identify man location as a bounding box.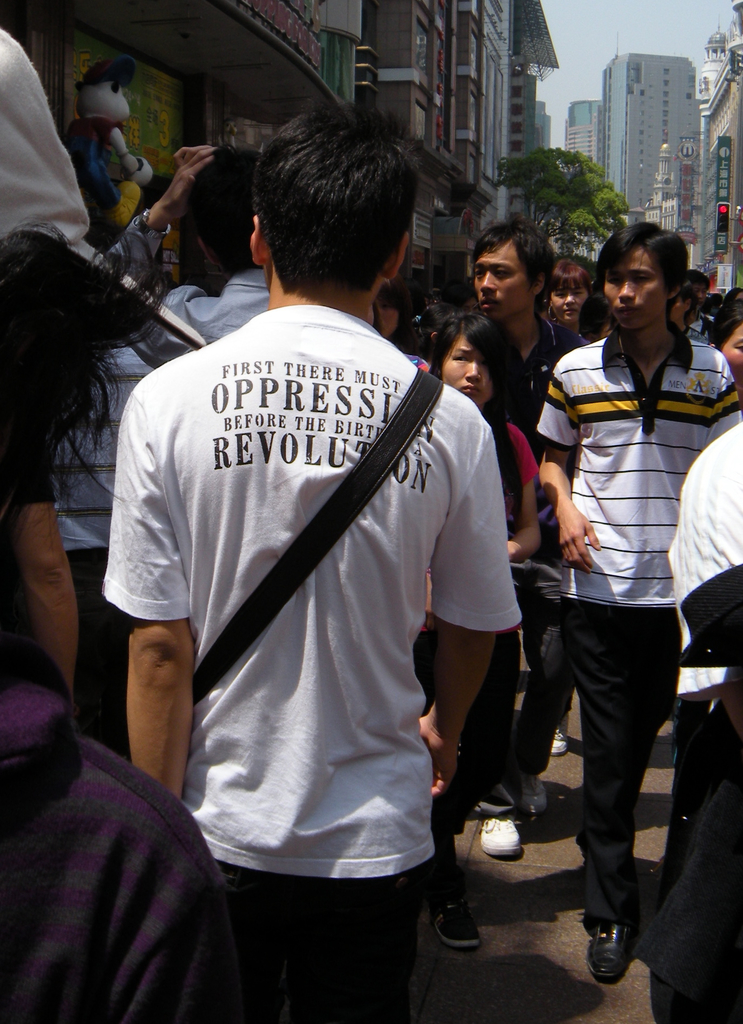
(682, 266, 723, 347).
